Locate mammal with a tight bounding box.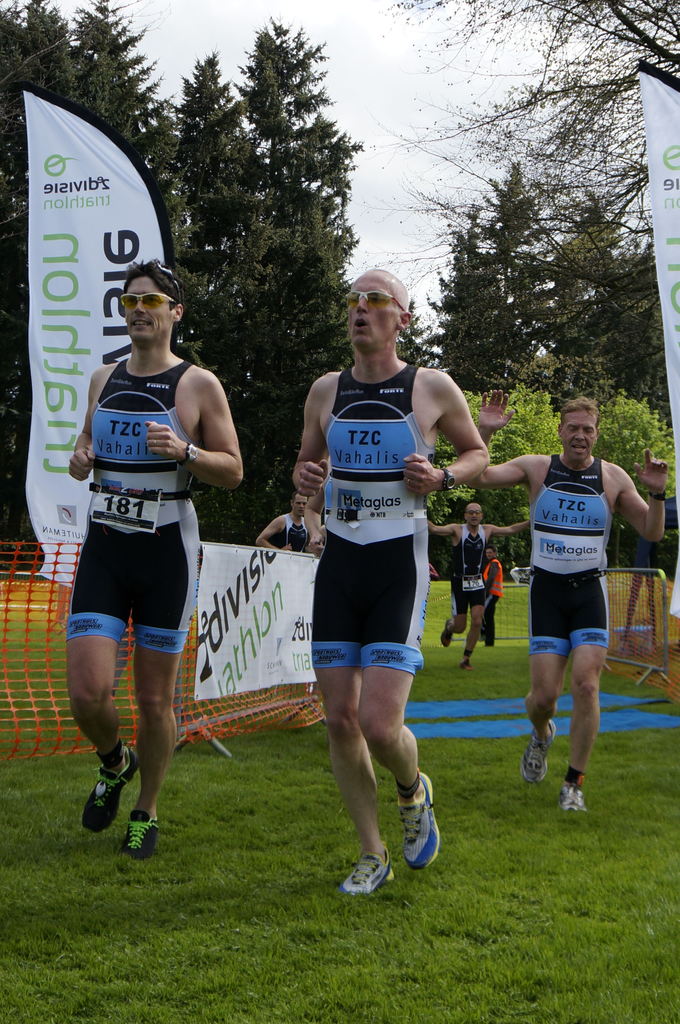
276:302:467:876.
